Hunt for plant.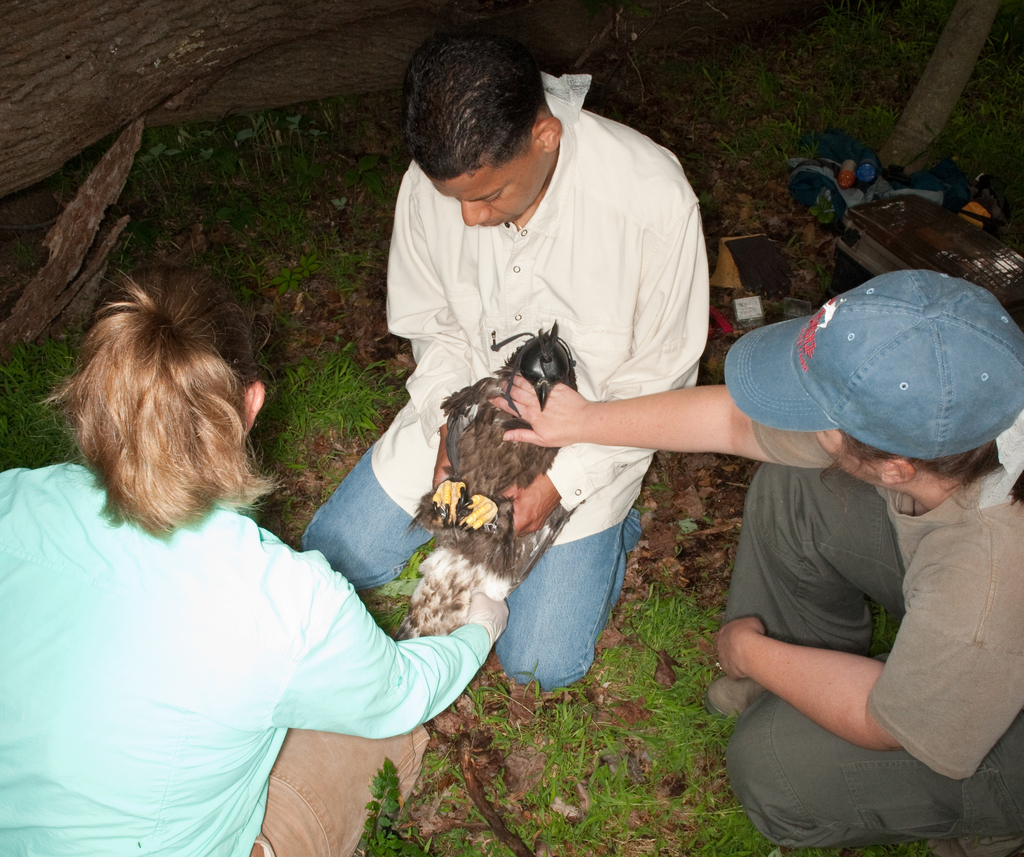
Hunted down at 378:538:433:651.
